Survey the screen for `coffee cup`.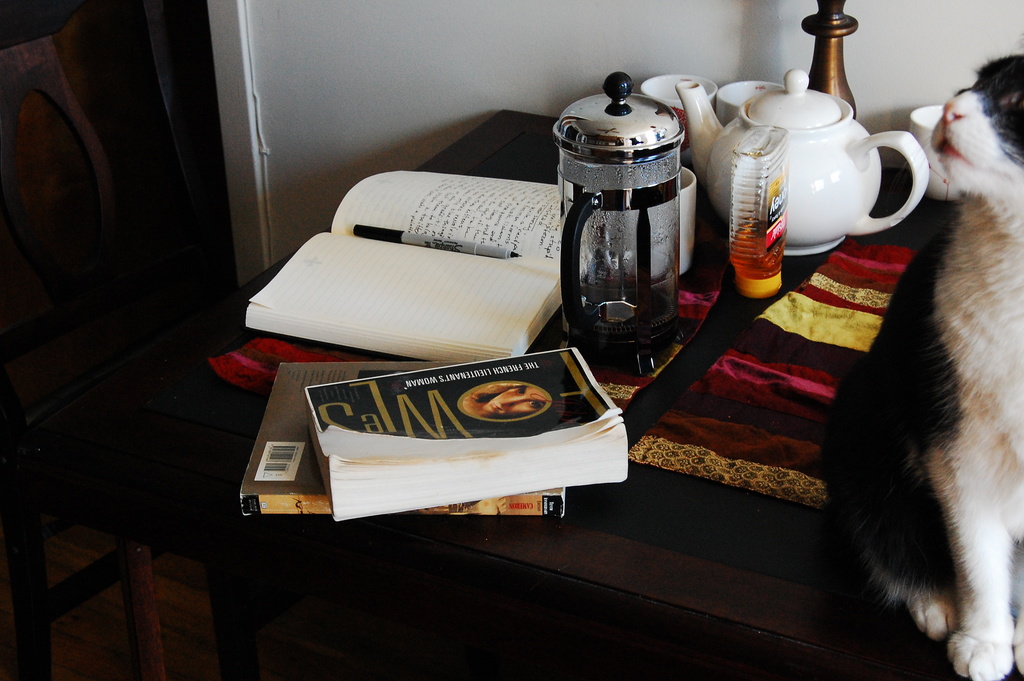
Survey found: pyautogui.locateOnScreen(909, 103, 968, 199).
